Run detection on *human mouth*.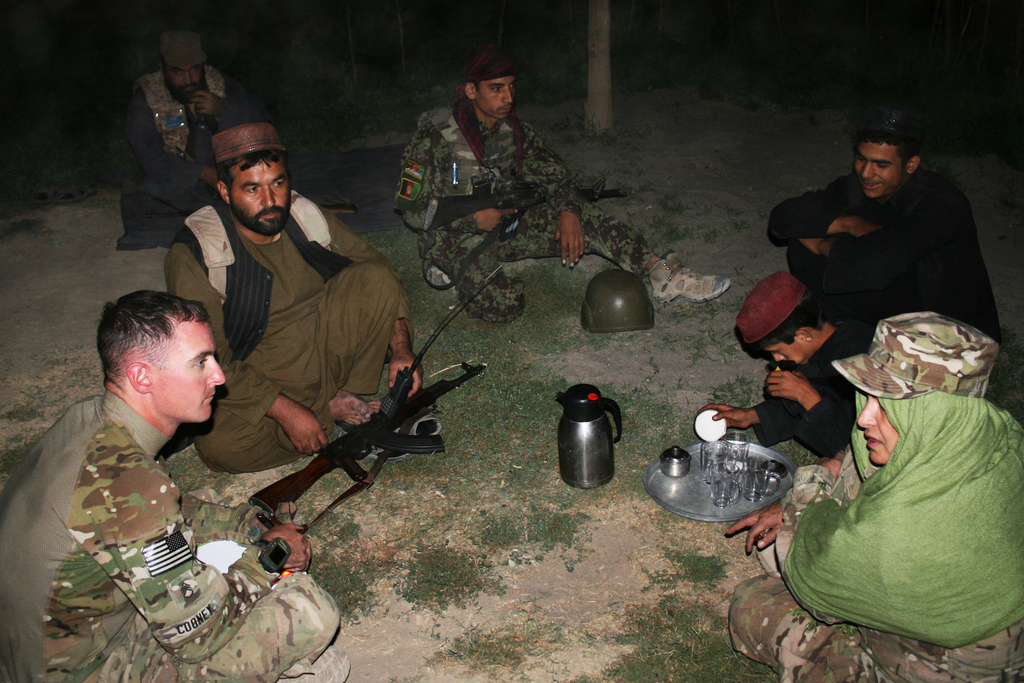
Result: <bbox>200, 386, 214, 410</bbox>.
